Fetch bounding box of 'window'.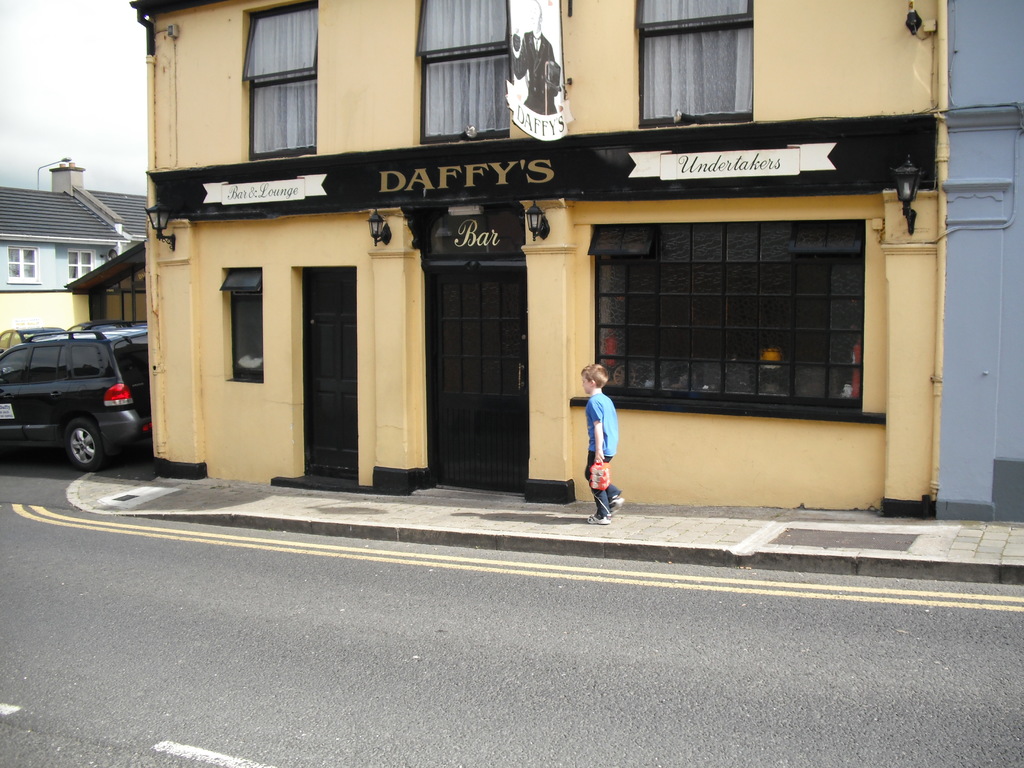
Bbox: rect(593, 225, 863, 406).
